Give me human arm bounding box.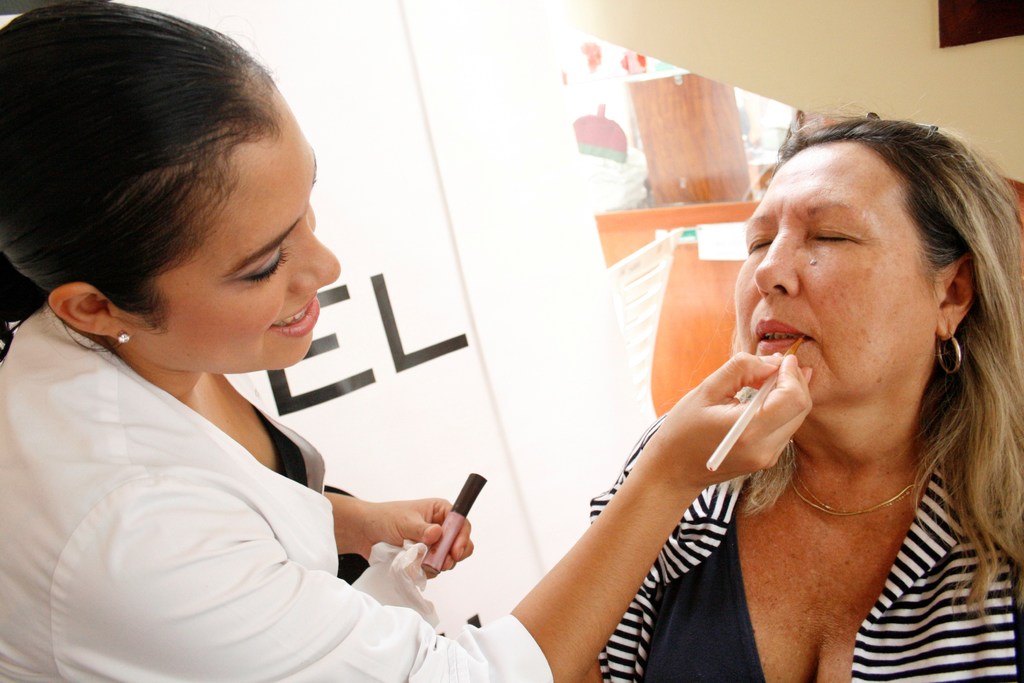
l=326, t=490, r=473, b=580.
